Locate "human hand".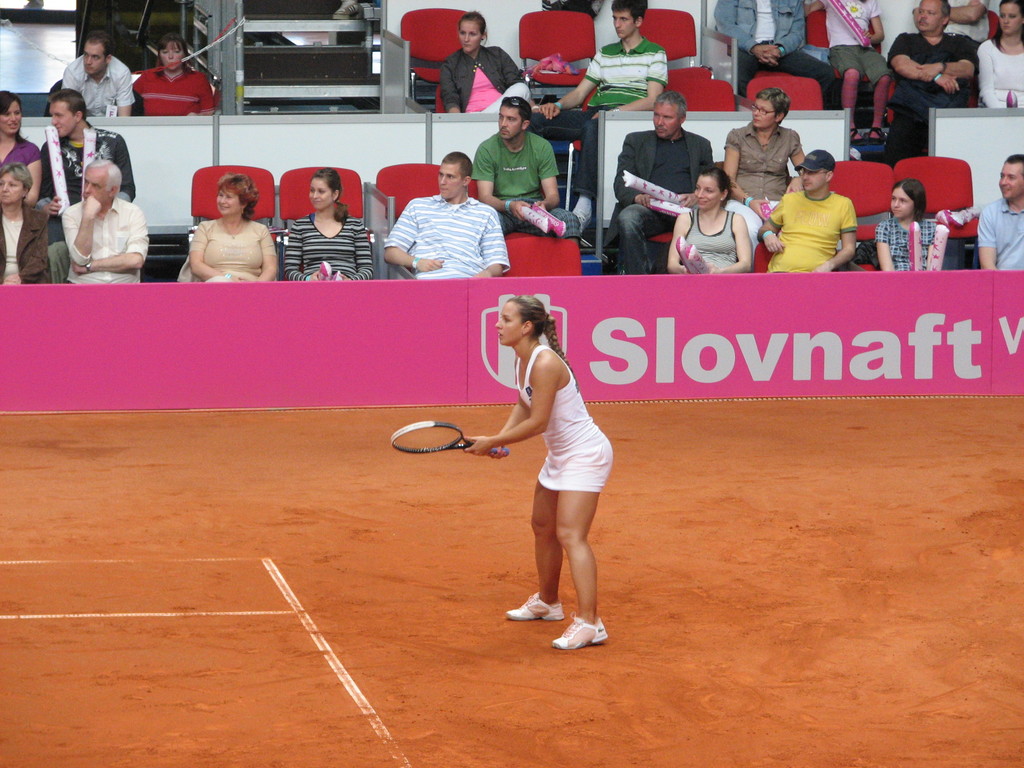
Bounding box: <bbox>488, 447, 509, 461</bbox>.
